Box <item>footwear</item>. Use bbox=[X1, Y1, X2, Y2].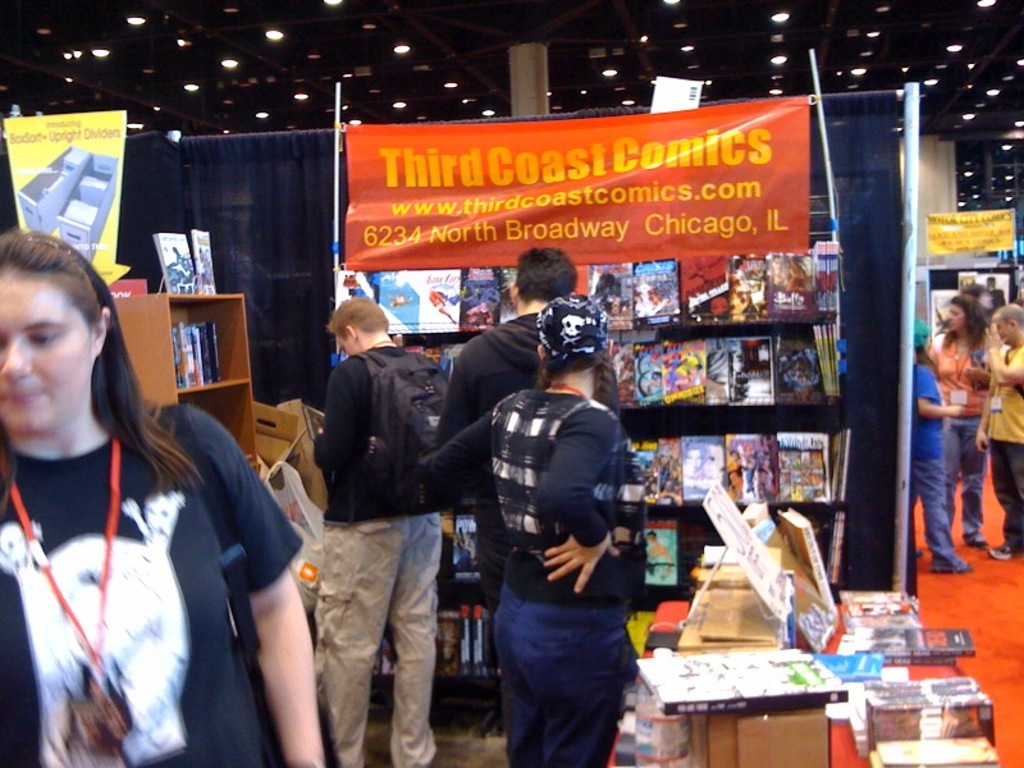
bbox=[927, 556, 974, 577].
